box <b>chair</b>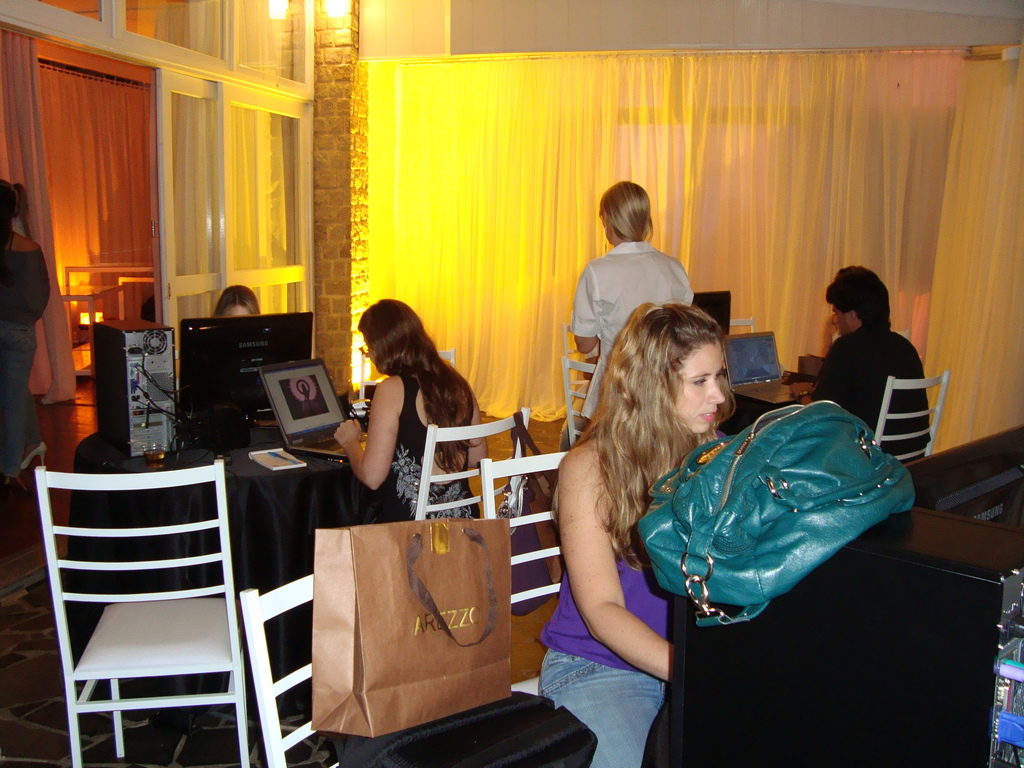
(left=562, top=360, right=634, bottom=450)
